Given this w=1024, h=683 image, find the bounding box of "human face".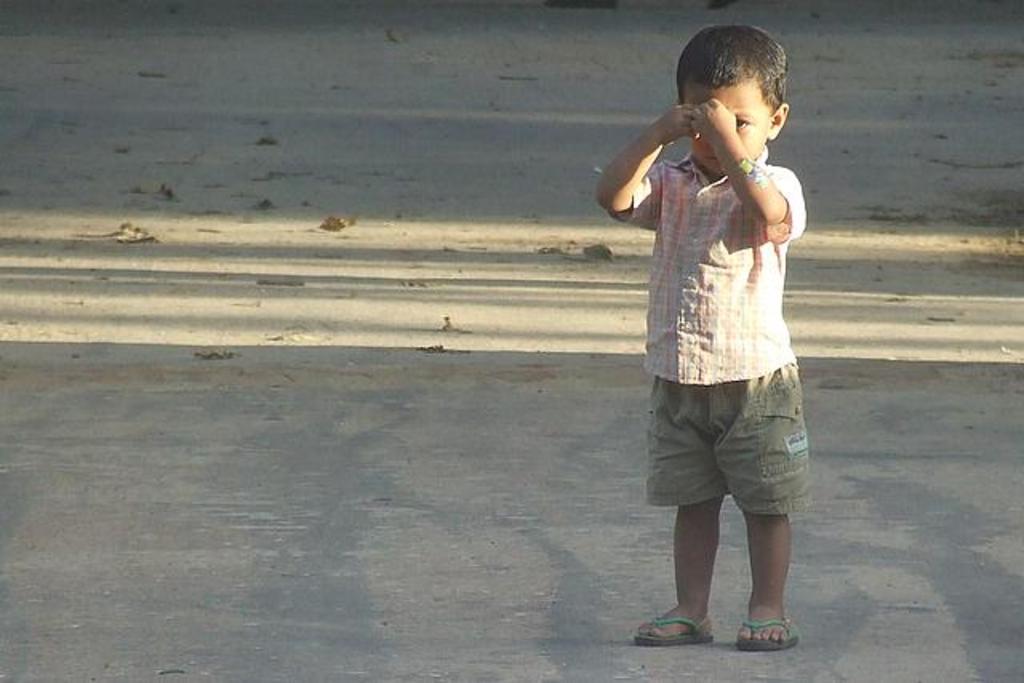
x1=682 y1=86 x2=770 y2=181.
